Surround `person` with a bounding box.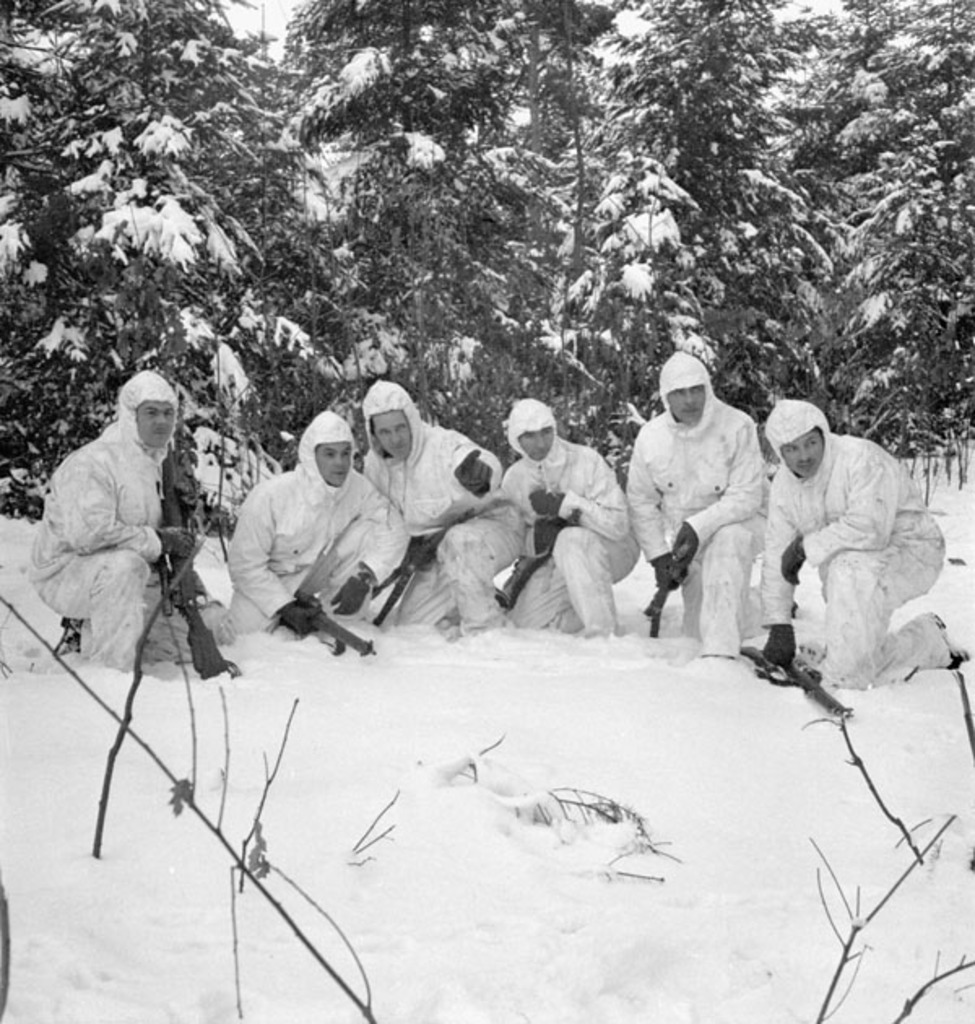
x1=780 y1=380 x2=928 y2=746.
